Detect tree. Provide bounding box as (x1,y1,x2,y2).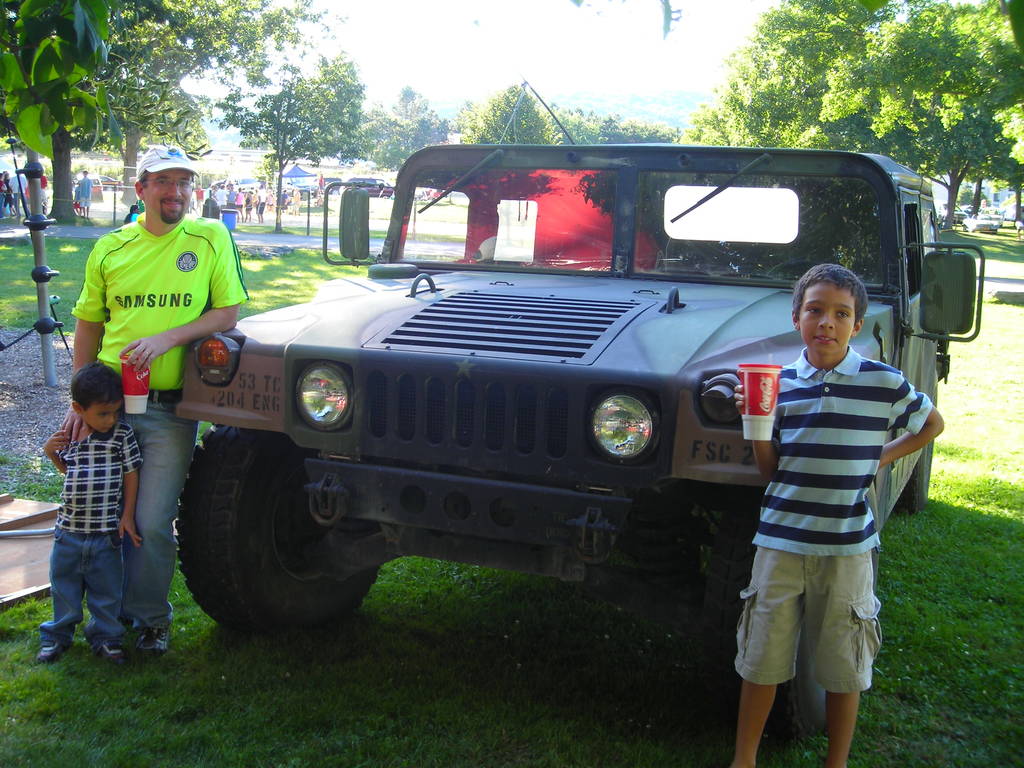
(0,0,328,237).
